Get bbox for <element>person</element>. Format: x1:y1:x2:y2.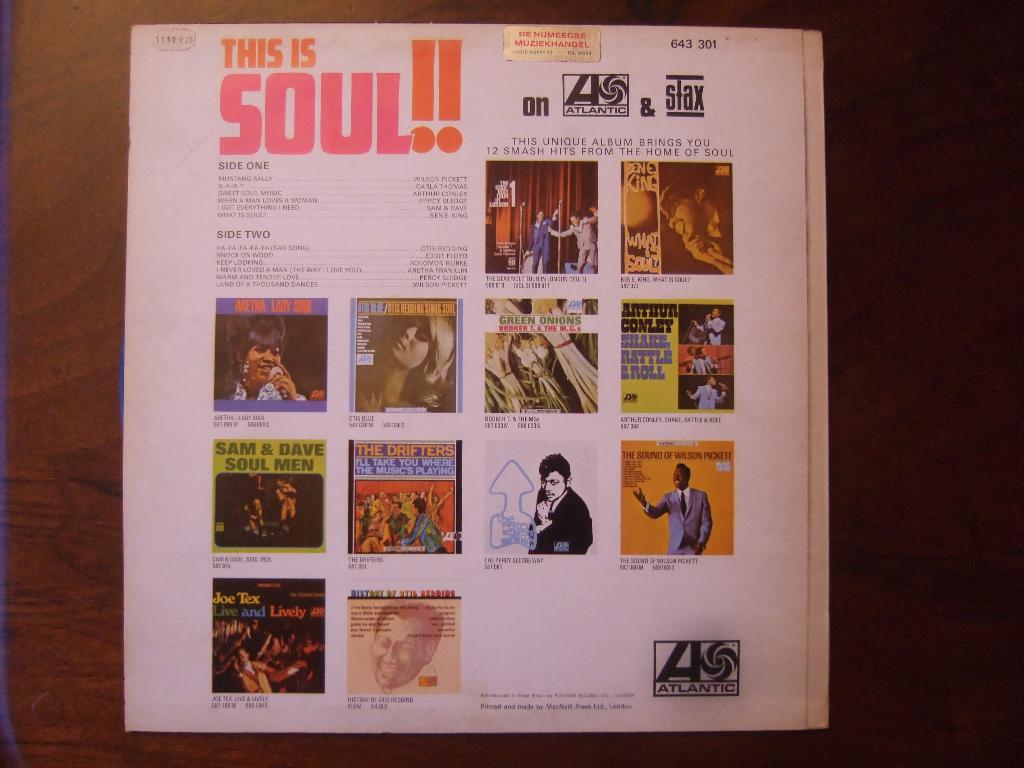
528:453:591:557.
